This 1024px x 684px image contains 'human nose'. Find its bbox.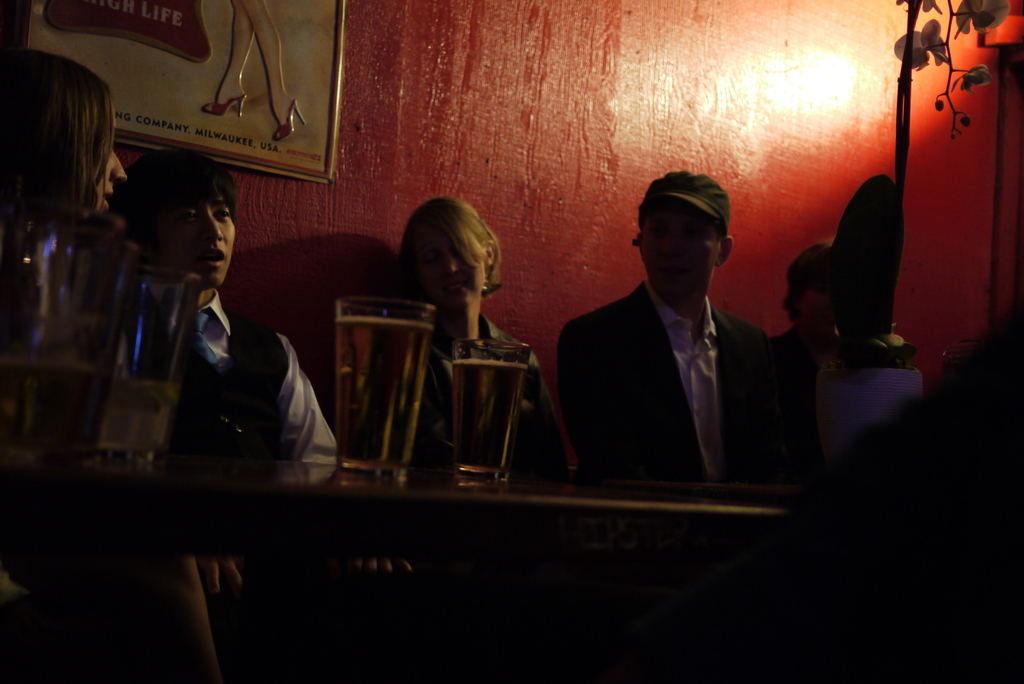
x1=442 y1=252 x2=458 y2=280.
